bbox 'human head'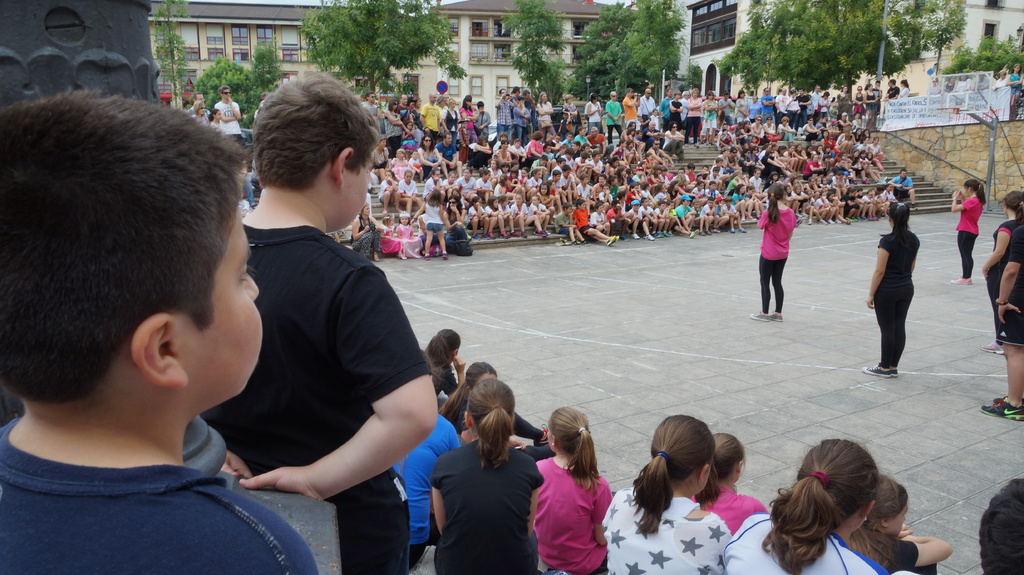
bbox(425, 187, 444, 206)
